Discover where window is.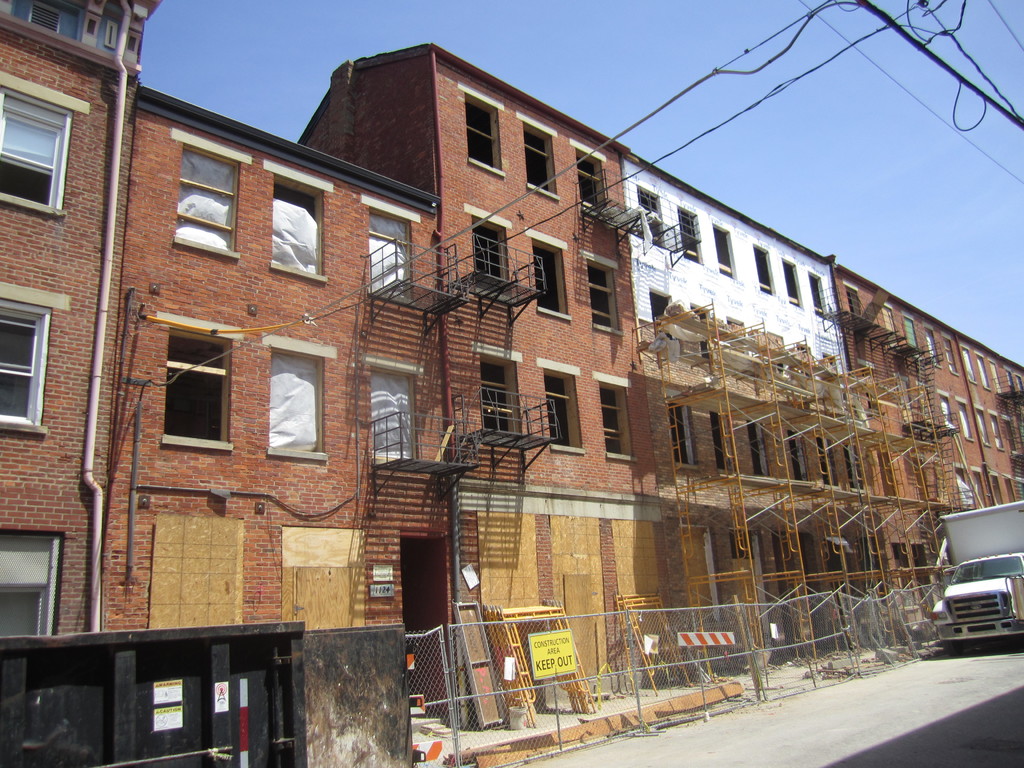
Discovered at pyautogui.locateOnScreen(541, 372, 584, 451).
